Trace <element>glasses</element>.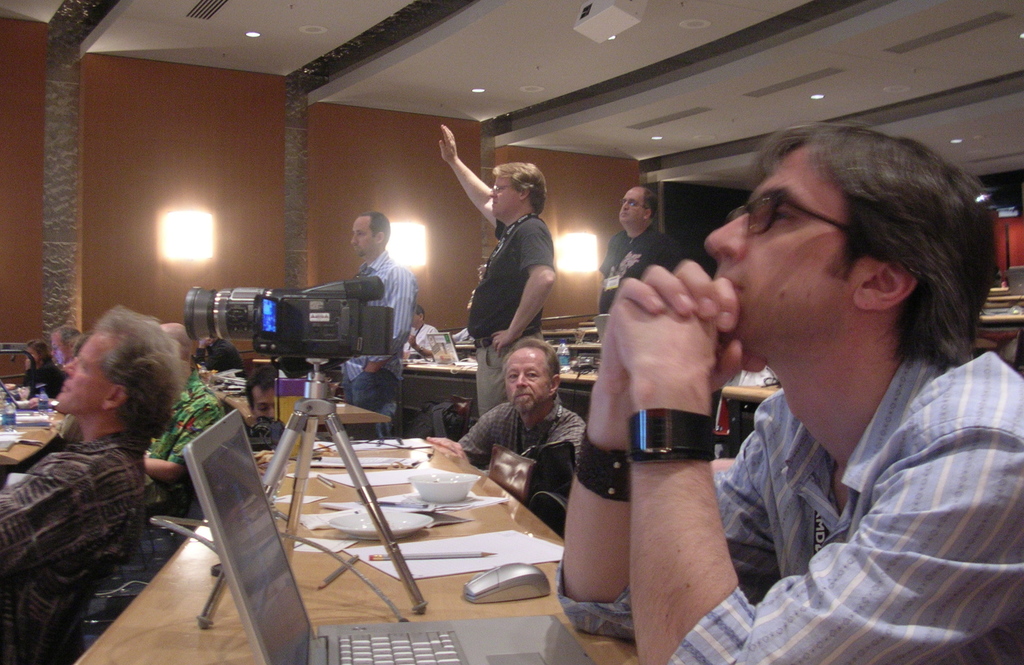
Traced to (left=492, top=184, right=514, bottom=195).
